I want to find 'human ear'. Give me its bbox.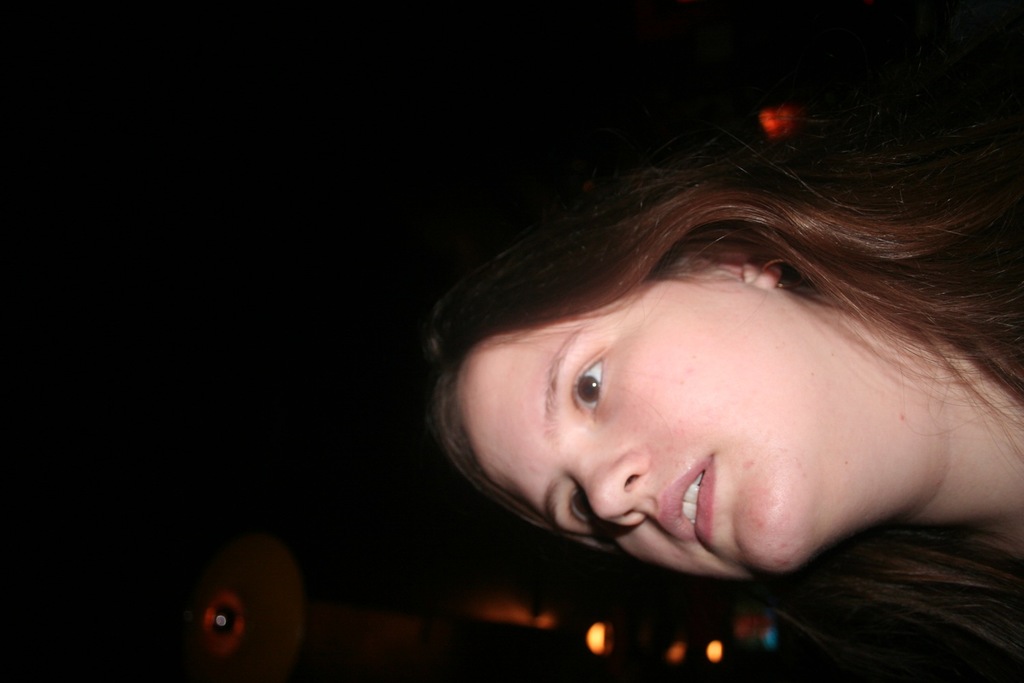
select_region(679, 241, 780, 287).
